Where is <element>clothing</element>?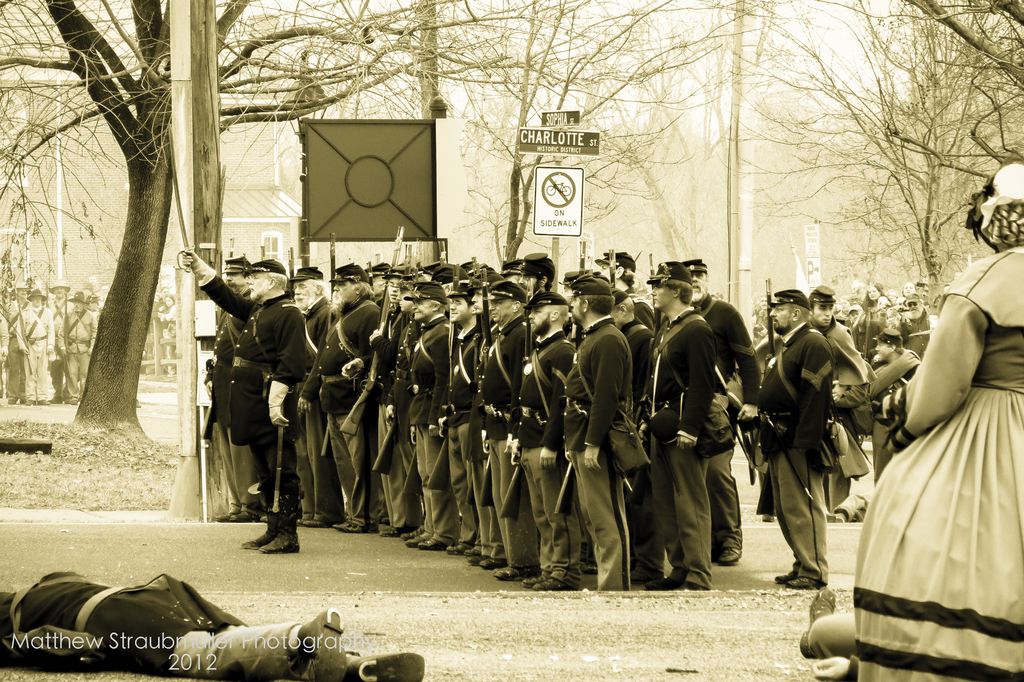
<region>488, 308, 526, 433</region>.
